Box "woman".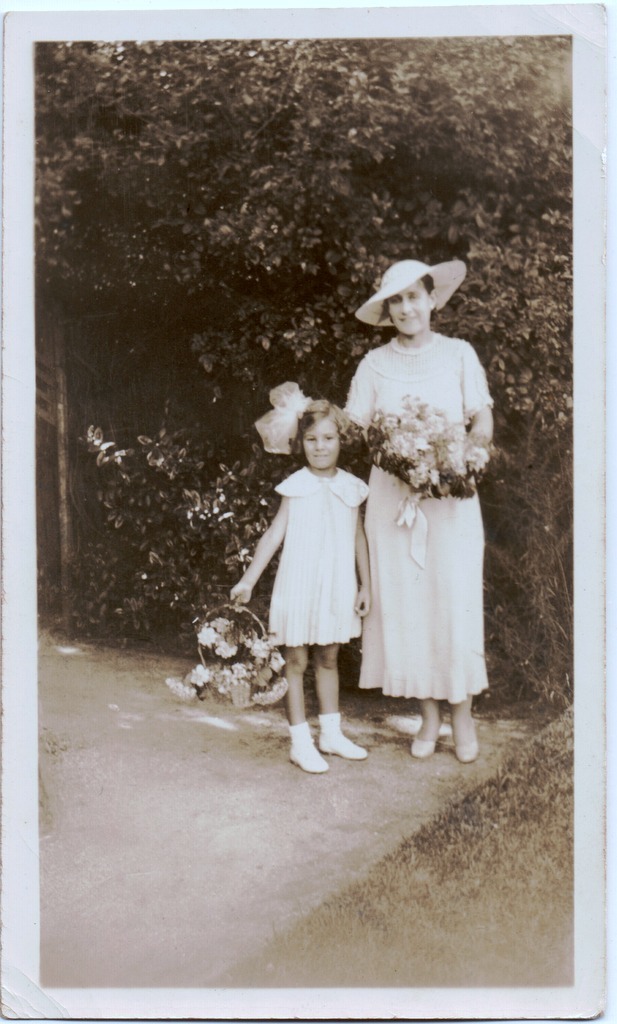
select_region(356, 218, 485, 759).
